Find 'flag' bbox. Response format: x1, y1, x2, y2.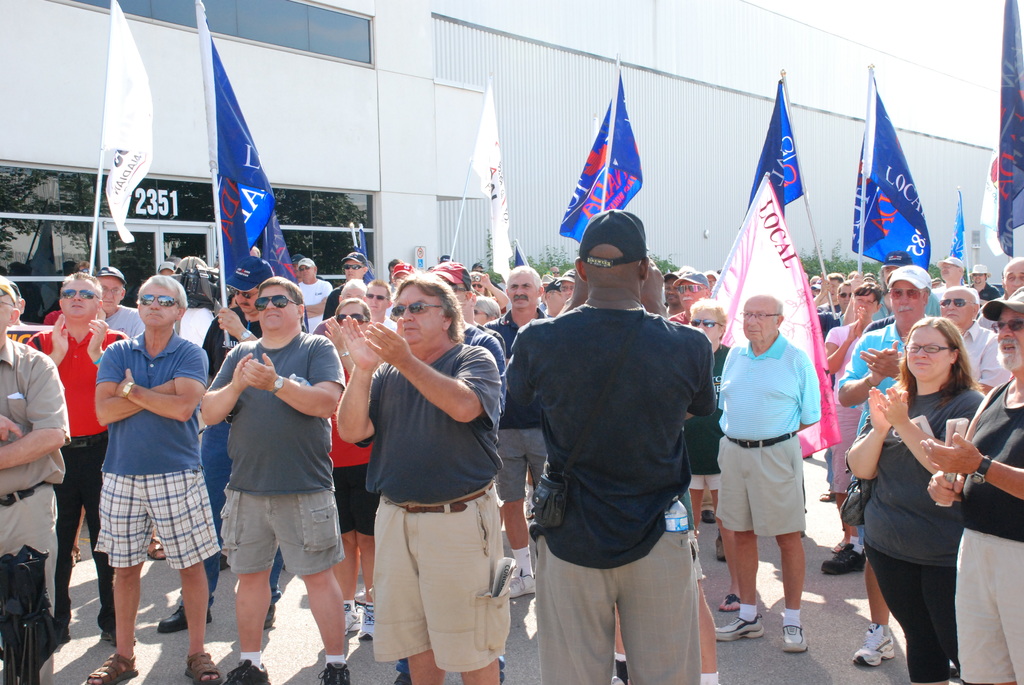
845, 61, 936, 276.
